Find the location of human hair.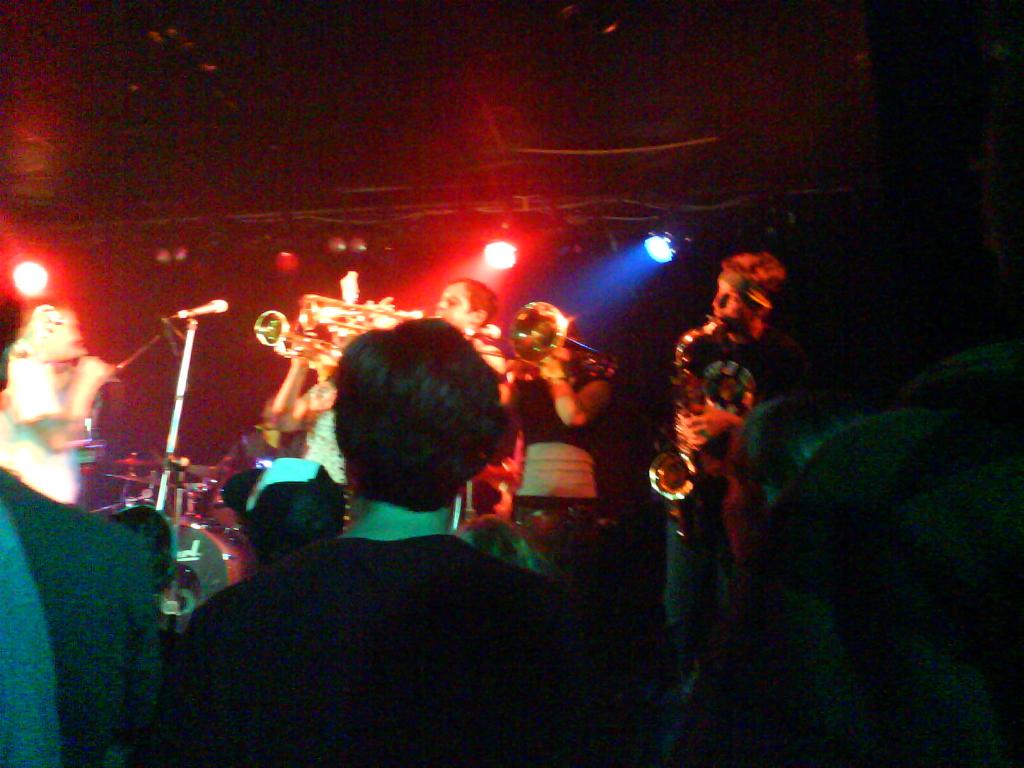
Location: BBox(332, 316, 508, 509).
